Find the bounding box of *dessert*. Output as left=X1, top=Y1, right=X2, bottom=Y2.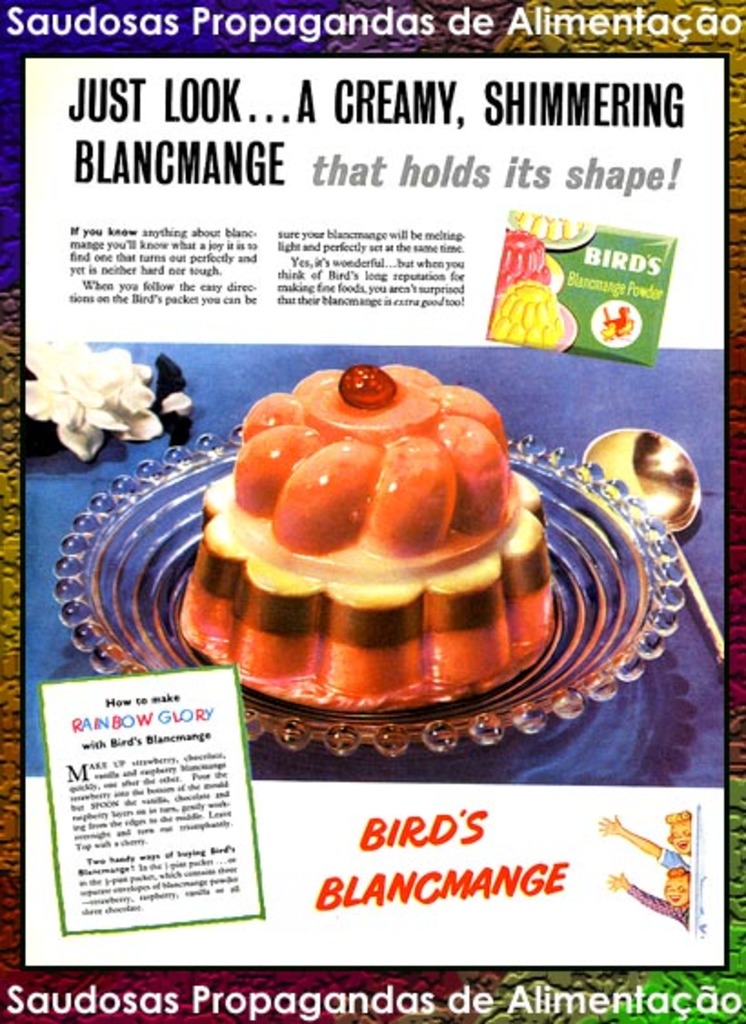
left=178, top=398, right=549, bottom=740.
